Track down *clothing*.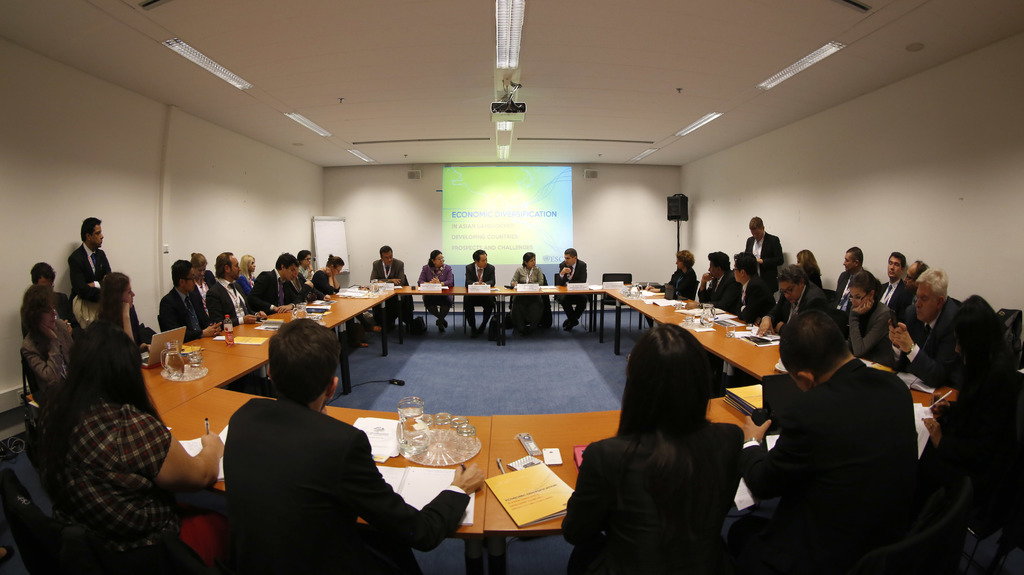
Tracked to region(214, 276, 254, 326).
